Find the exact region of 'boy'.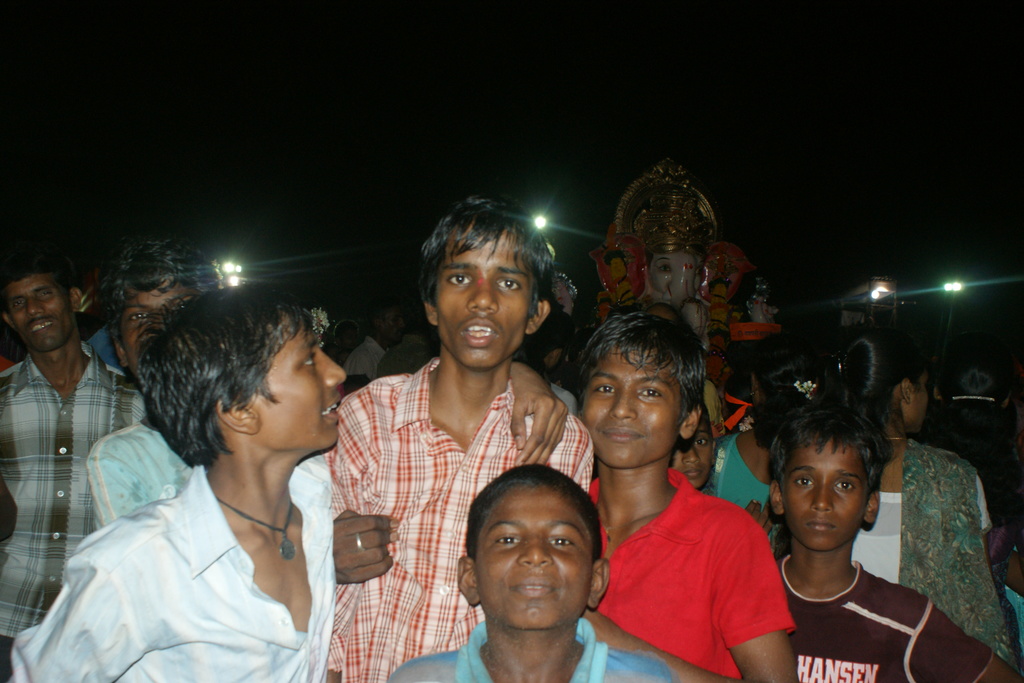
Exact region: <box>327,201,593,682</box>.
